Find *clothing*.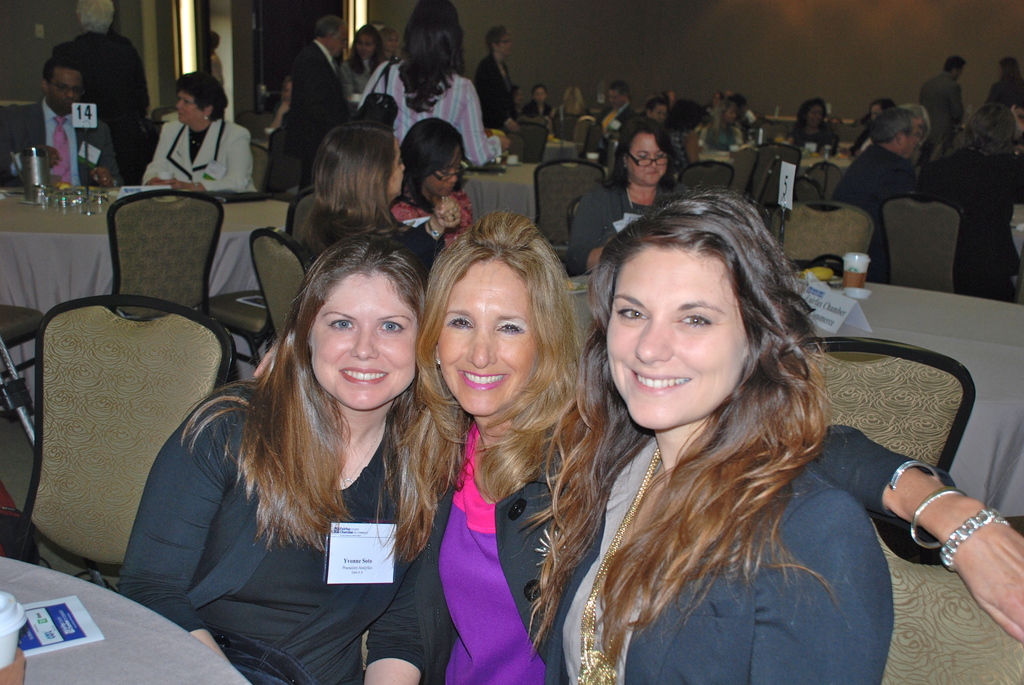
bbox(293, 43, 340, 152).
